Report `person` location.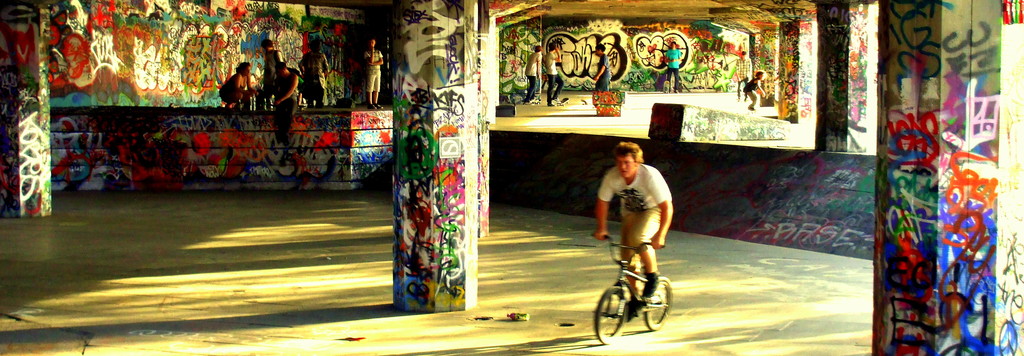
Report: 735 48 752 103.
